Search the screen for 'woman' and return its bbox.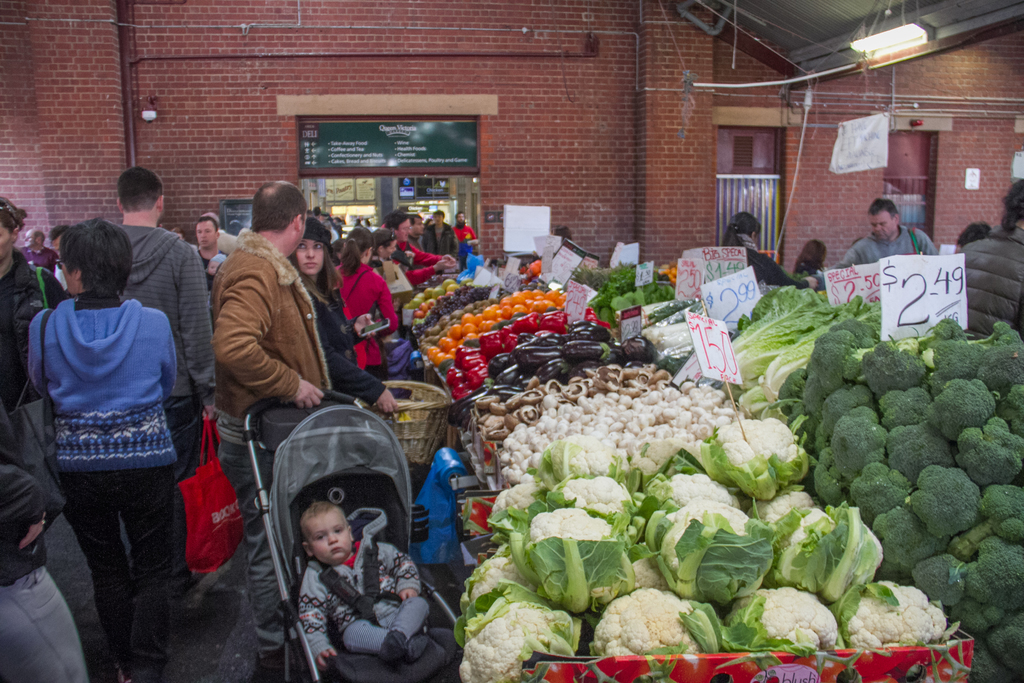
Found: {"left": 286, "top": 212, "right": 400, "bottom": 416}.
